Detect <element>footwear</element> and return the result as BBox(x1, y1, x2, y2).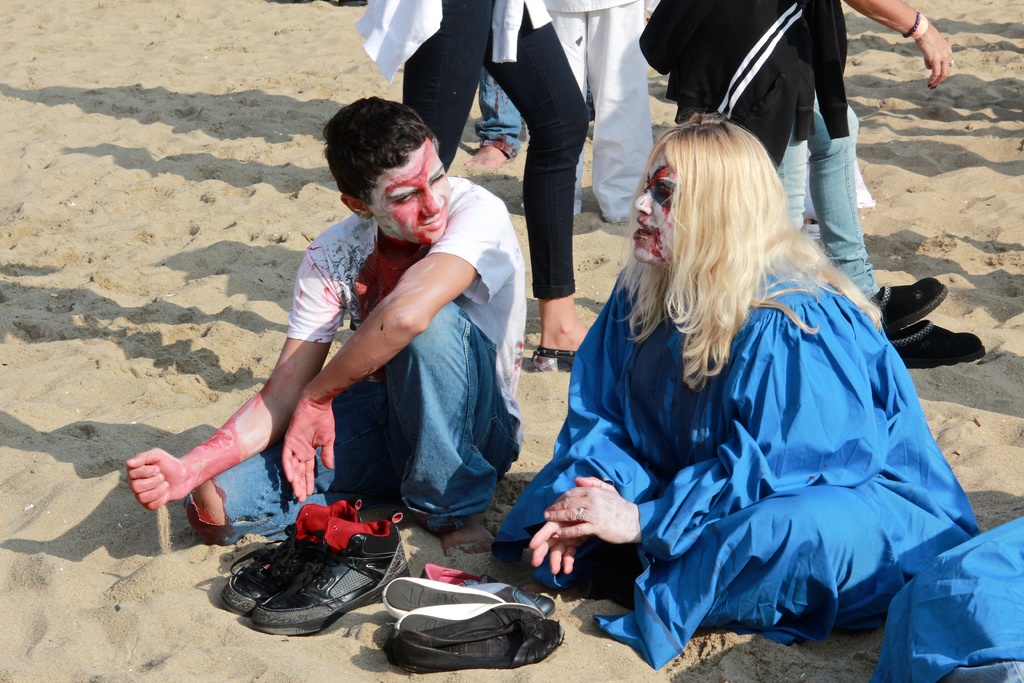
BBox(530, 343, 577, 375).
